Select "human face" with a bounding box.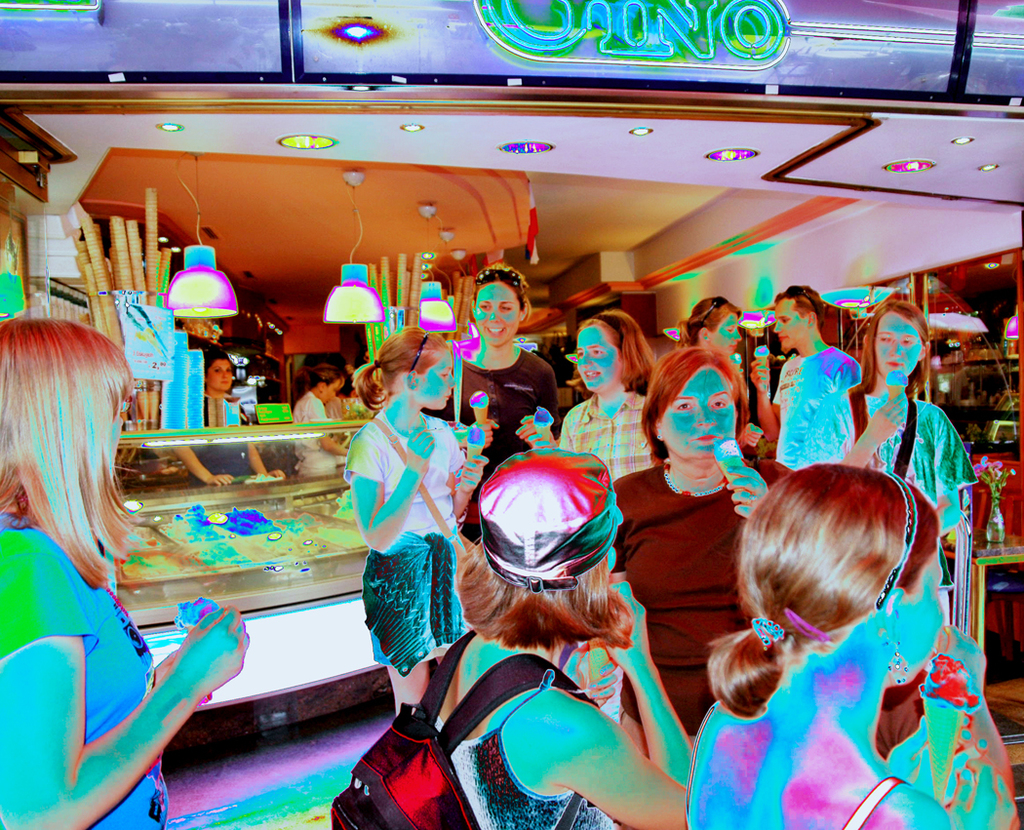
(207,360,233,390).
